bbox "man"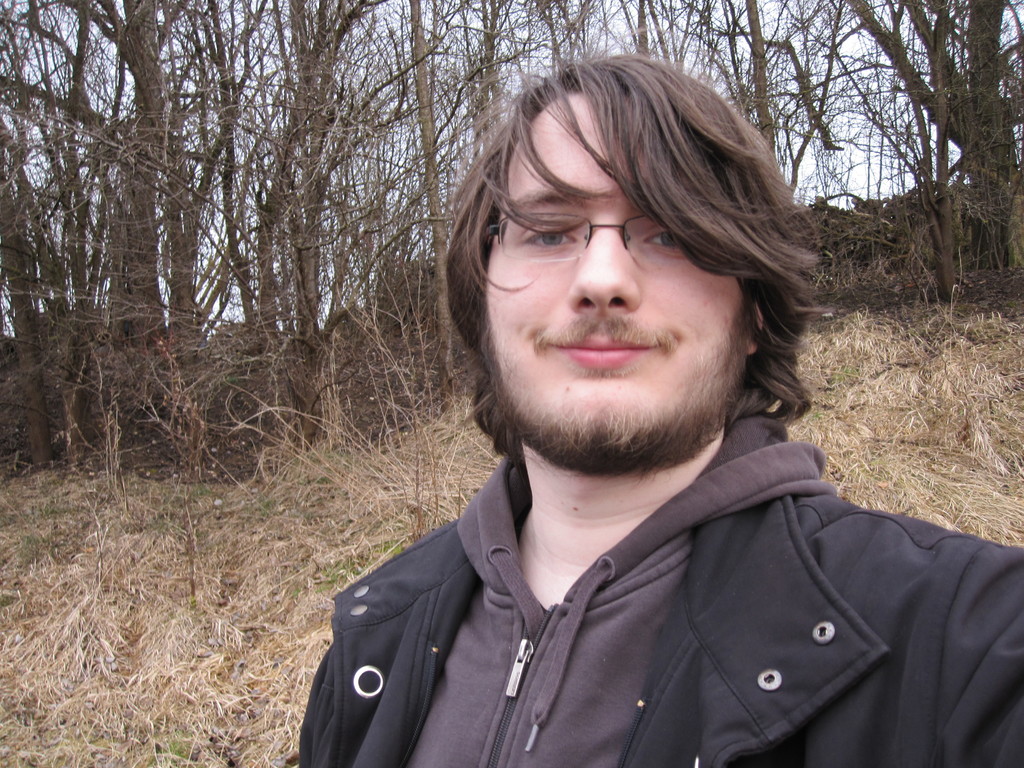
l=233, t=63, r=1020, b=753
